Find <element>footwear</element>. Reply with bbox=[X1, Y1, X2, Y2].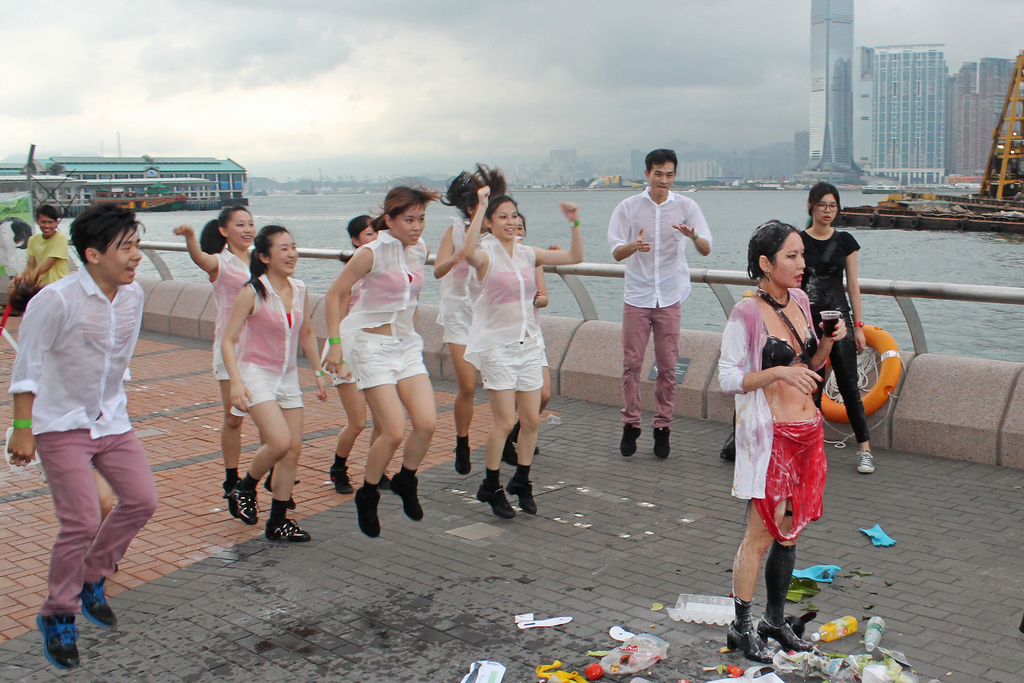
bbox=[619, 427, 637, 457].
